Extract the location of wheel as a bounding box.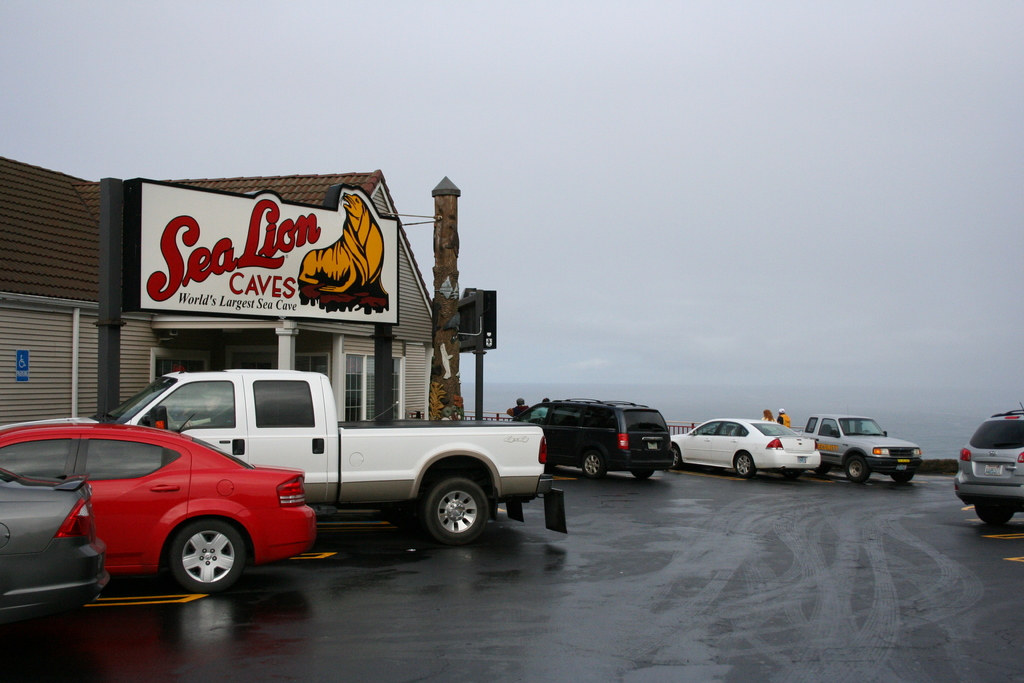
bbox=(672, 446, 682, 471).
